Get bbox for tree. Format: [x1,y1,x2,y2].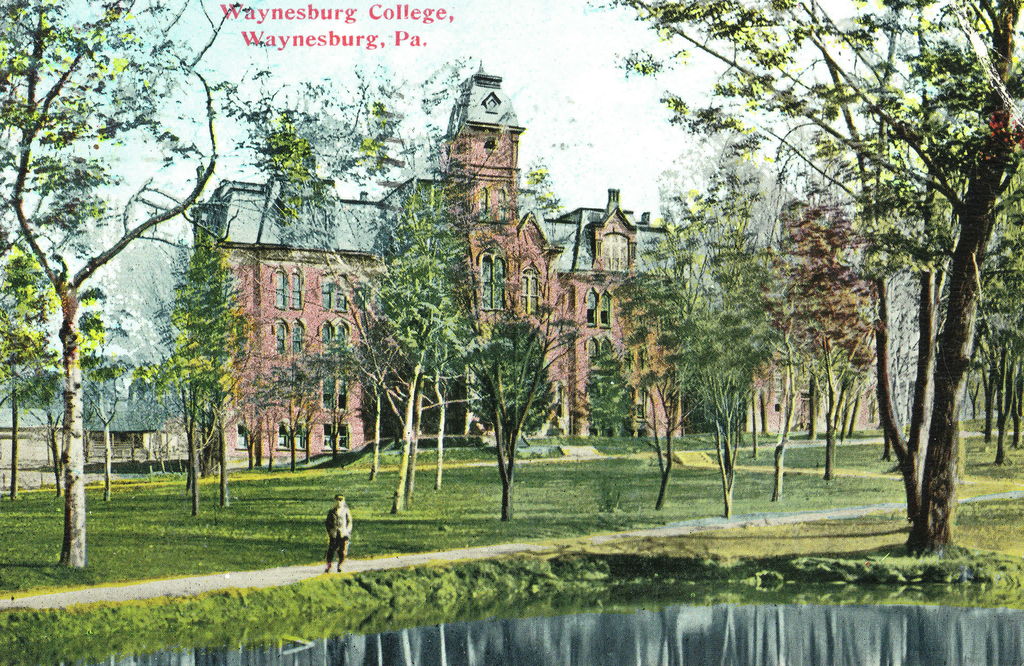
[795,167,932,479].
